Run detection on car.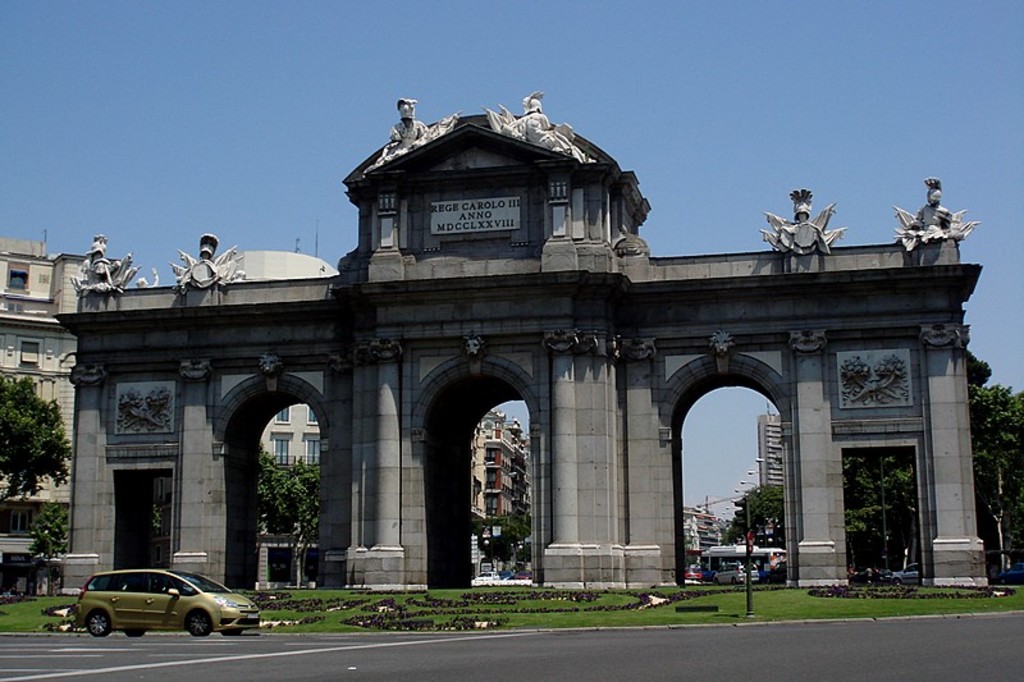
Result: locate(72, 568, 262, 641).
